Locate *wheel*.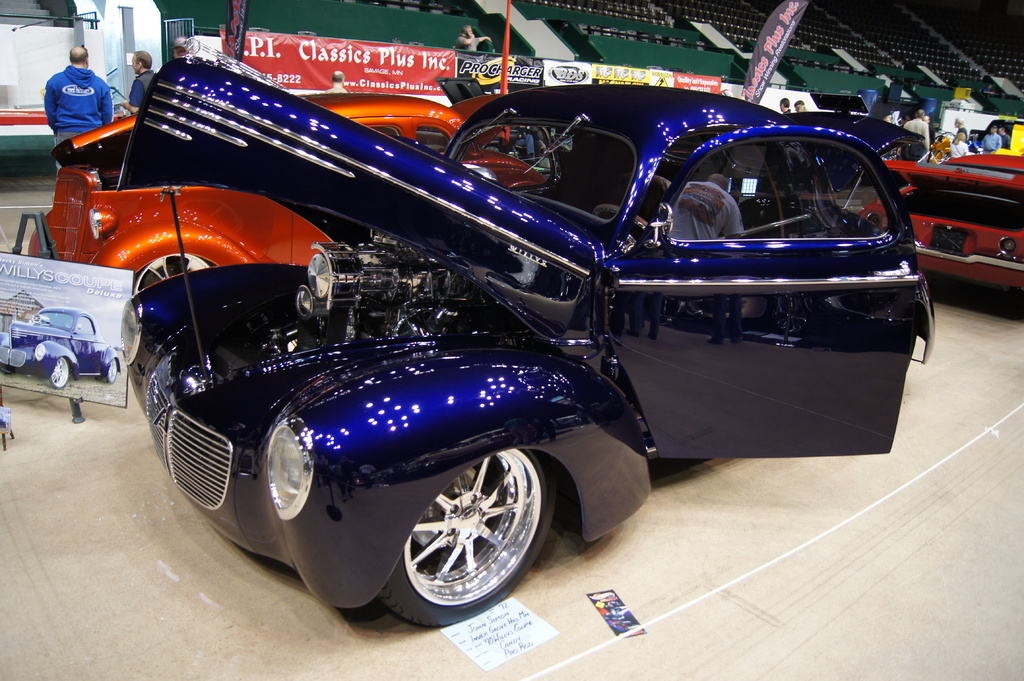
Bounding box: <box>50,358,69,390</box>.
